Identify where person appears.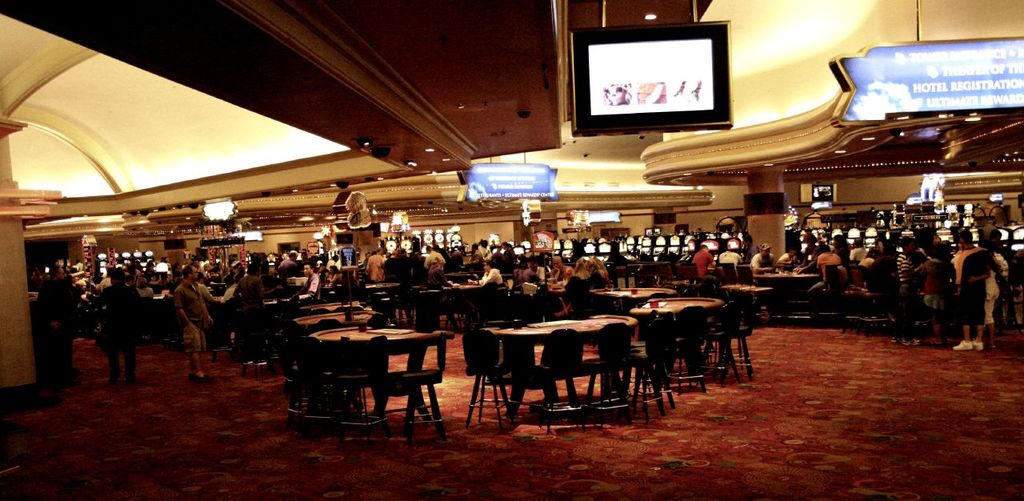
Appears at bbox=(475, 258, 500, 284).
